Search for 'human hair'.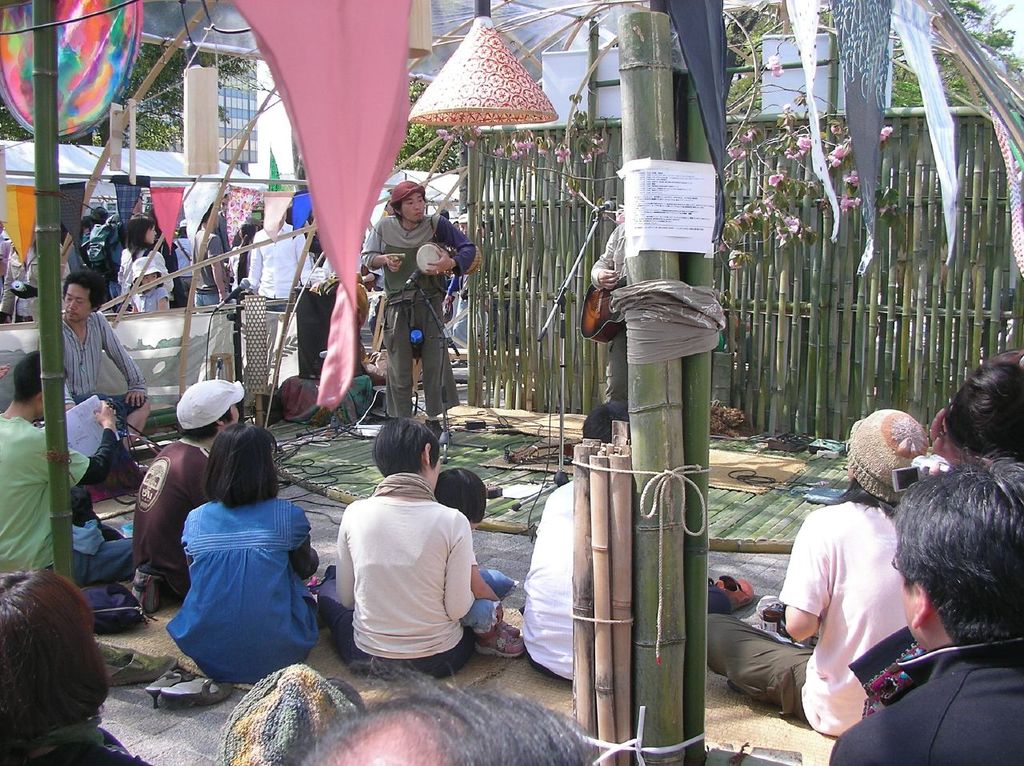
Found at region(435, 469, 489, 519).
